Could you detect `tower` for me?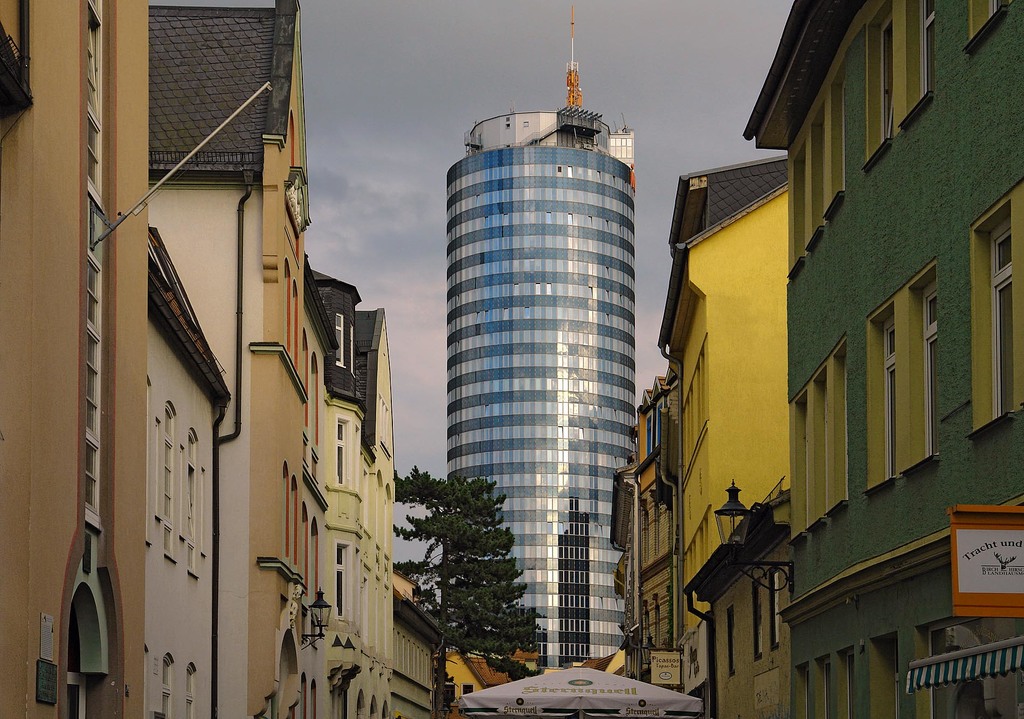
Detection result: region(406, 47, 664, 611).
